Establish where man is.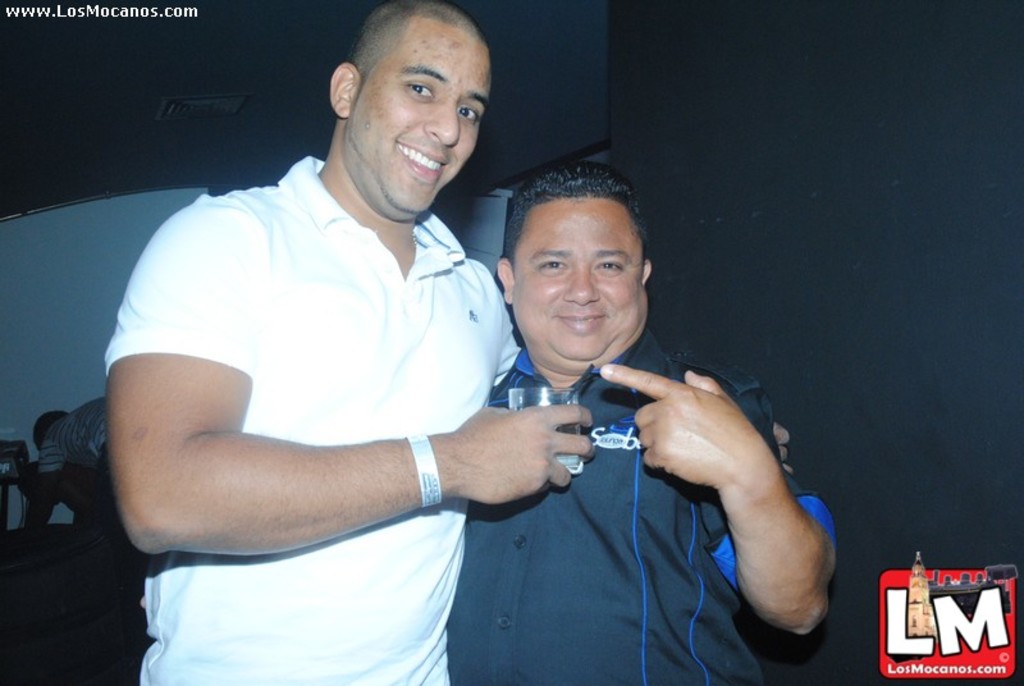
Established at bbox=(105, 14, 561, 631).
